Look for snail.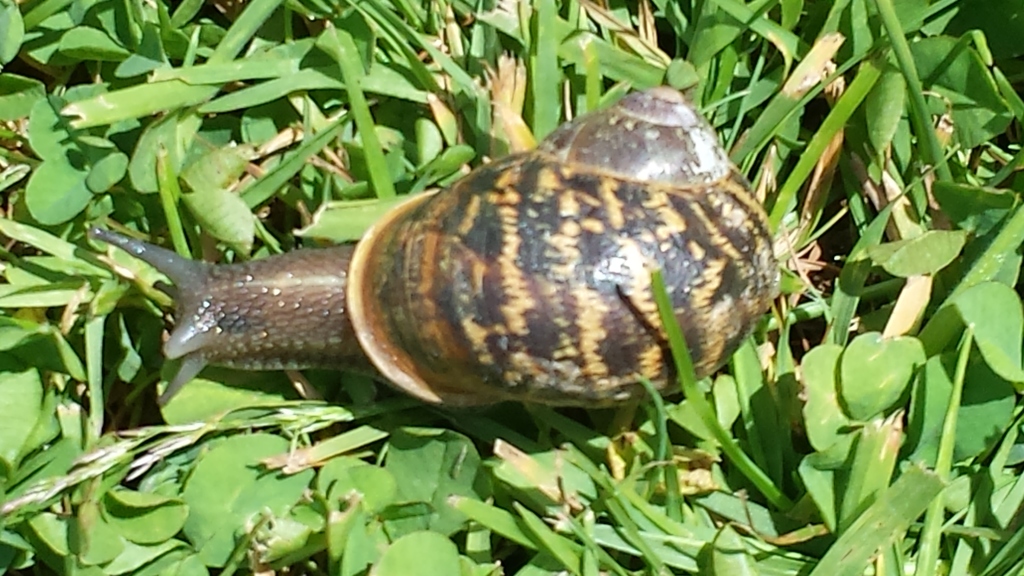
Found: x1=86, y1=83, x2=786, y2=408.
